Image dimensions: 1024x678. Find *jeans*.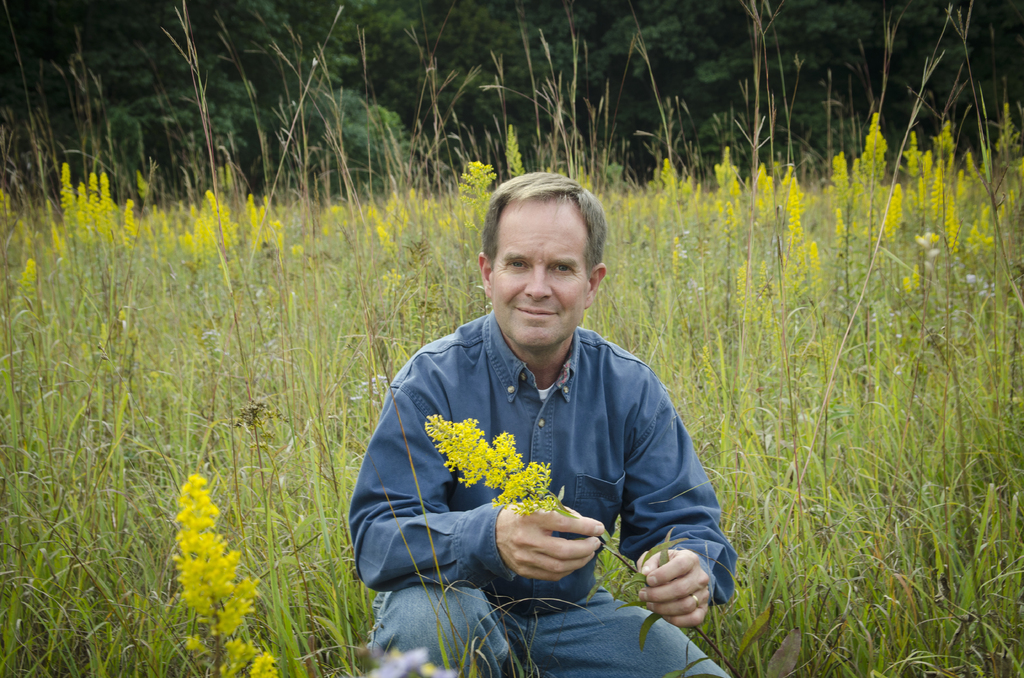
{"x1": 364, "y1": 570, "x2": 668, "y2": 665}.
